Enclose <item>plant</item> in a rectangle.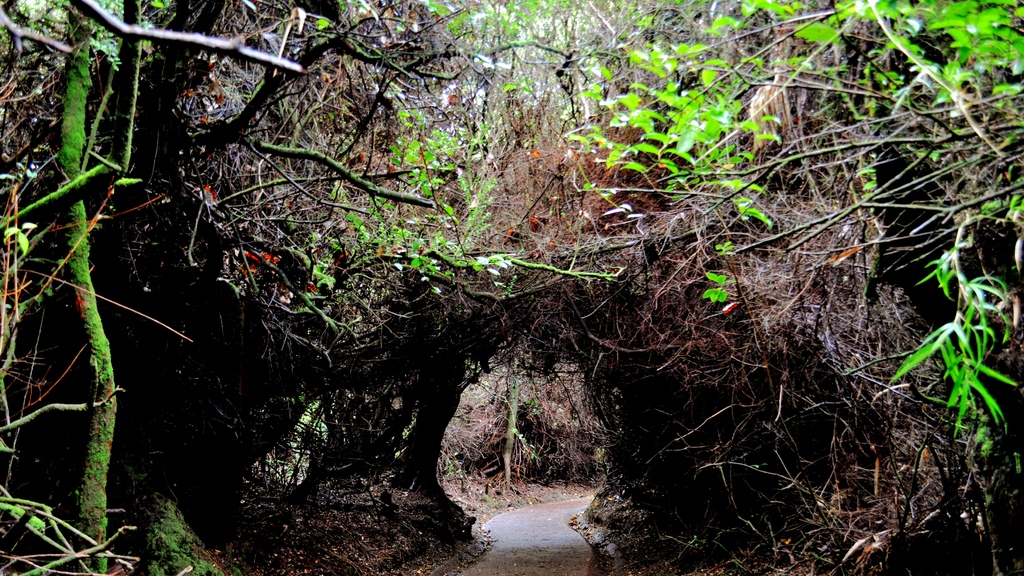
crop(788, 0, 851, 62).
